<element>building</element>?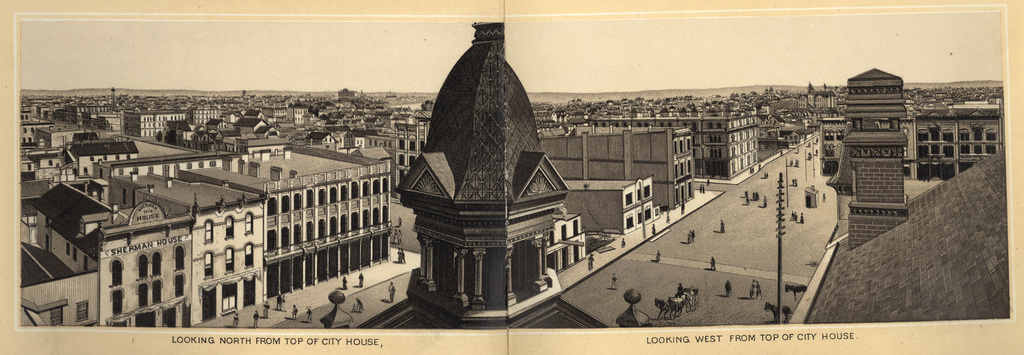
181,142,397,305
